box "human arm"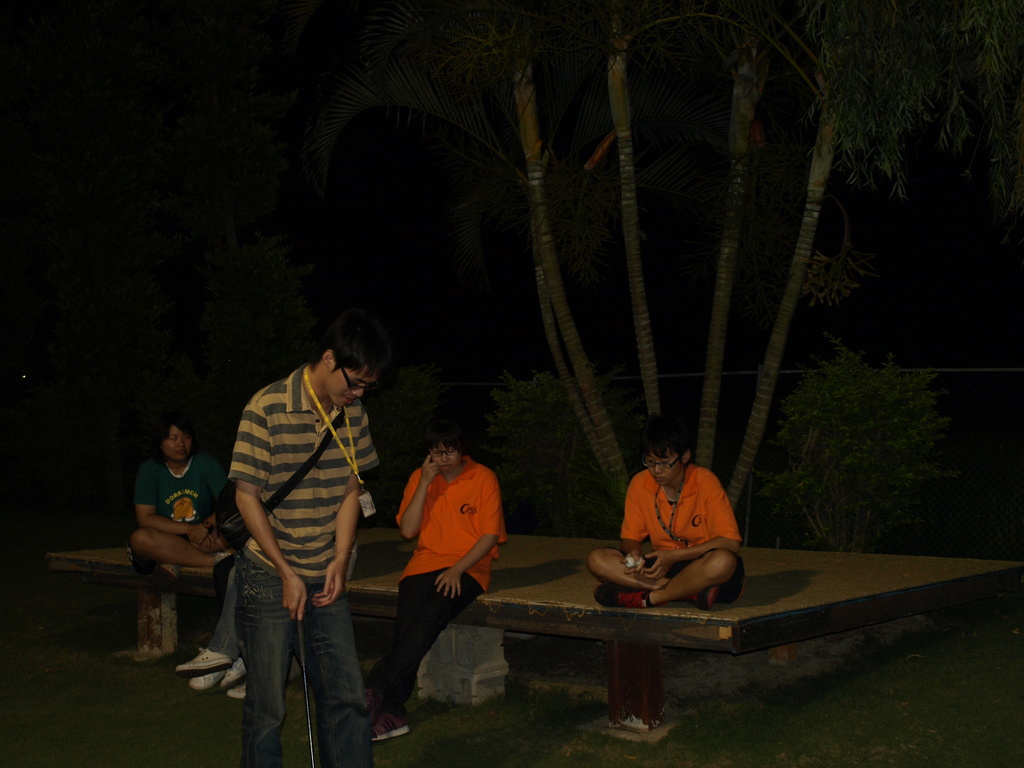
<region>229, 406, 305, 618</region>
